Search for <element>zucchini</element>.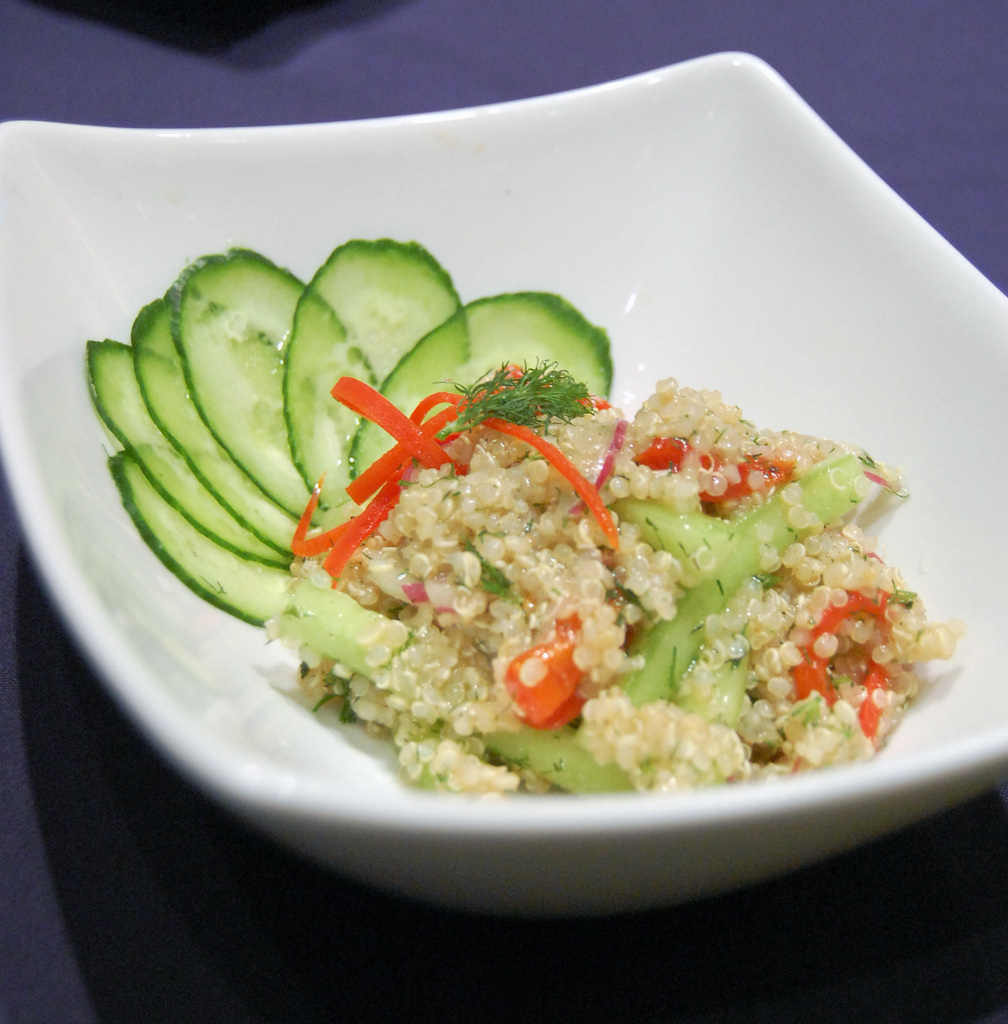
Found at rect(158, 236, 375, 533).
